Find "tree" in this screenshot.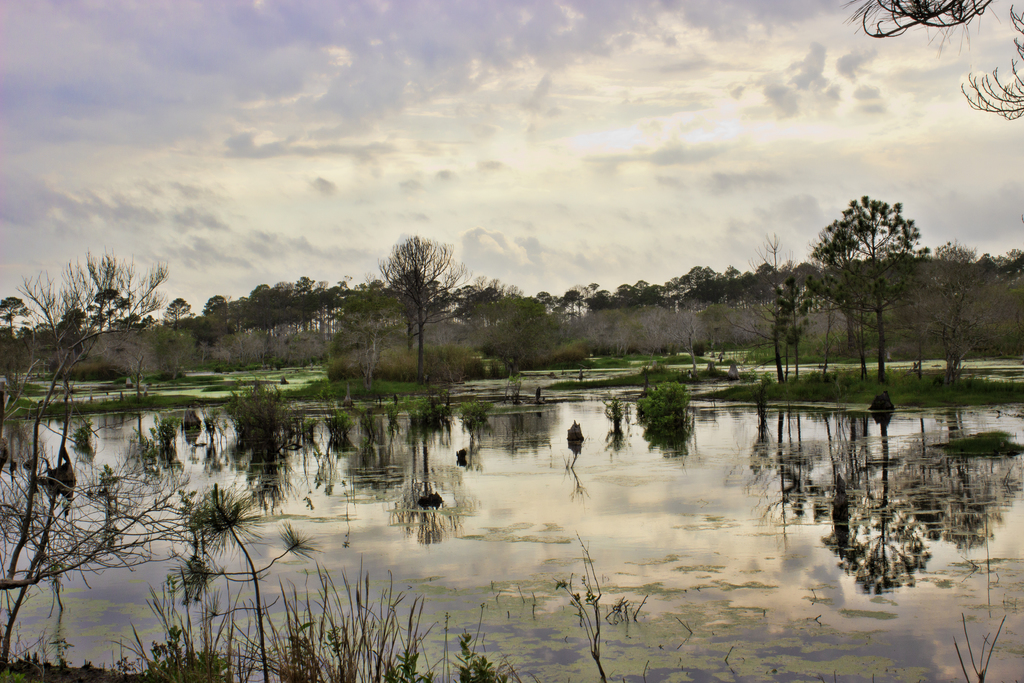
The bounding box for "tree" is 189,287,236,336.
